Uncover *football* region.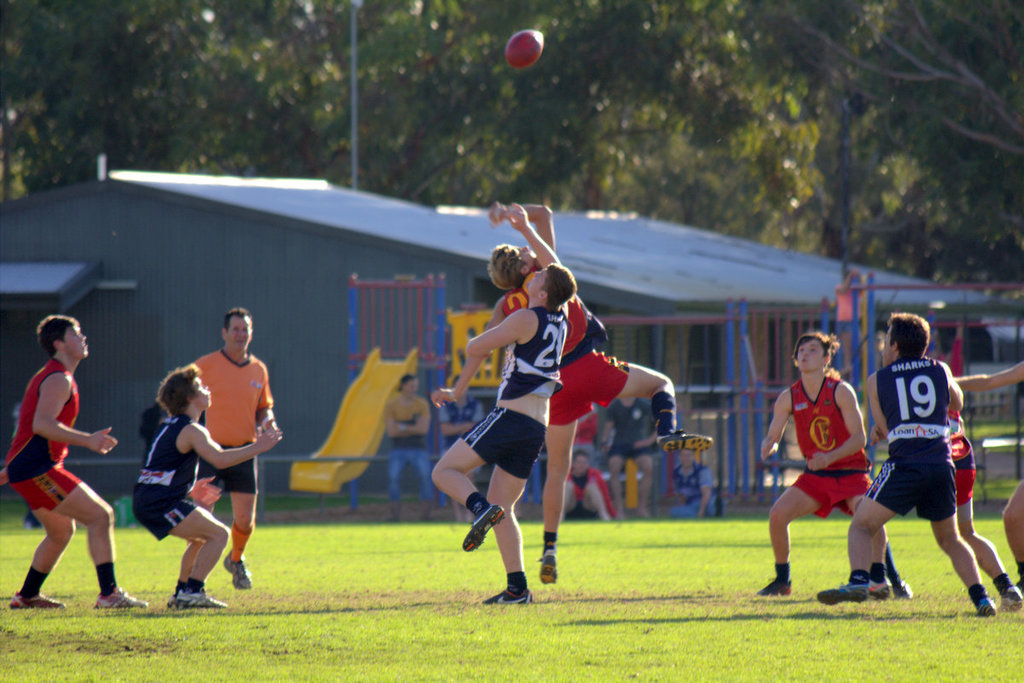
Uncovered: 507/31/544/74.
